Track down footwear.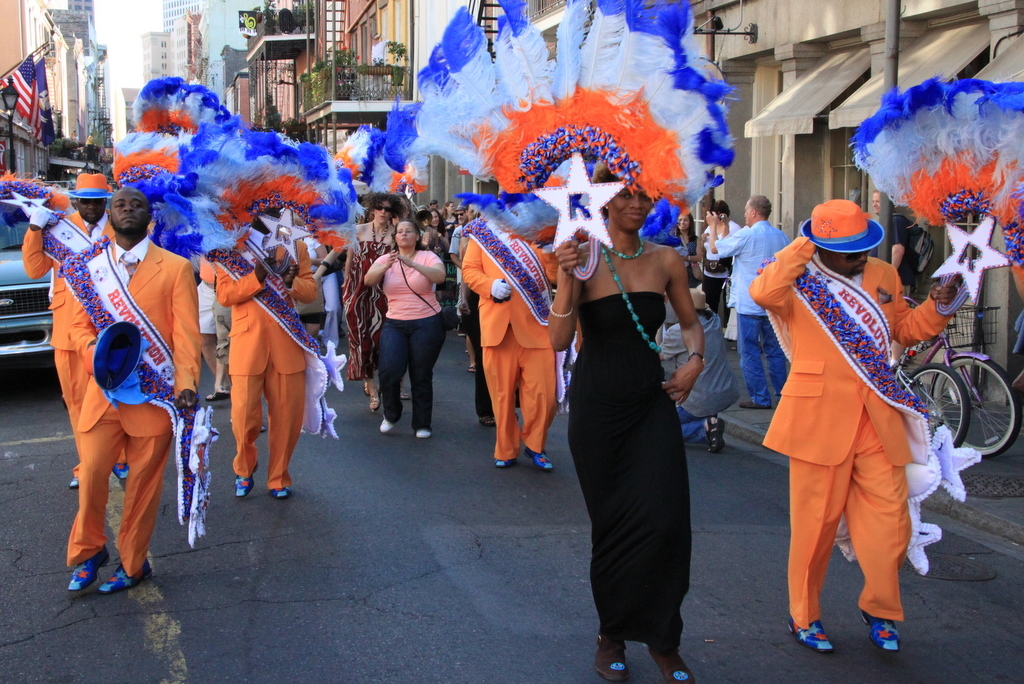
Tracked to 702/413/725/448.
